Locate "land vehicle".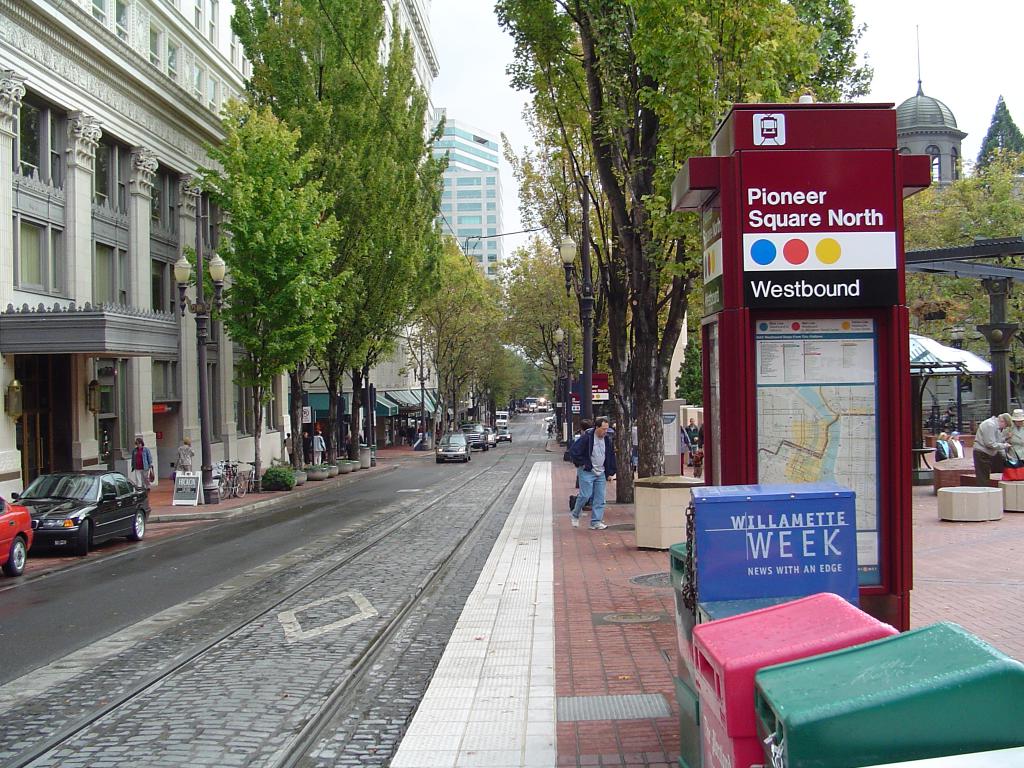
Bounding box: [466,426,488,447].
